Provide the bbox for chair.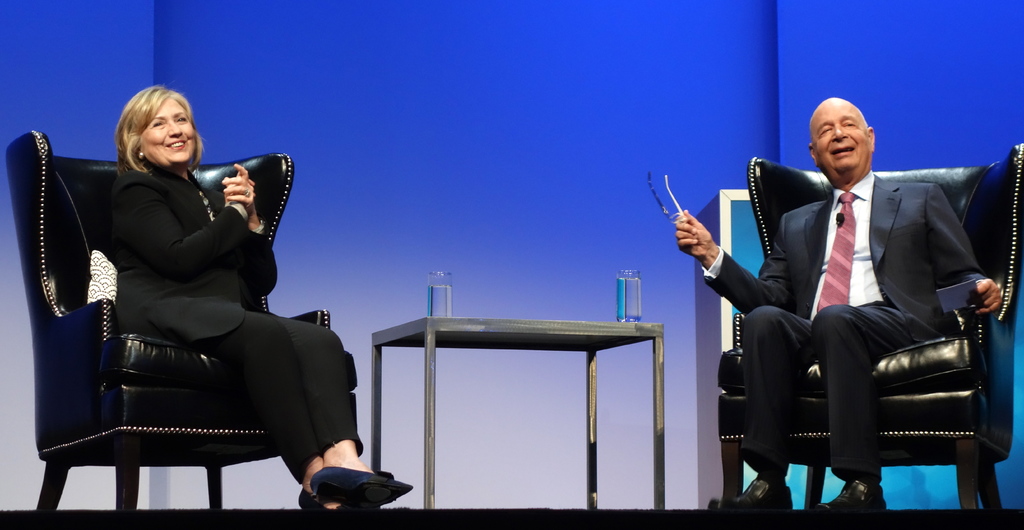
719, 144, 1023, 511.
